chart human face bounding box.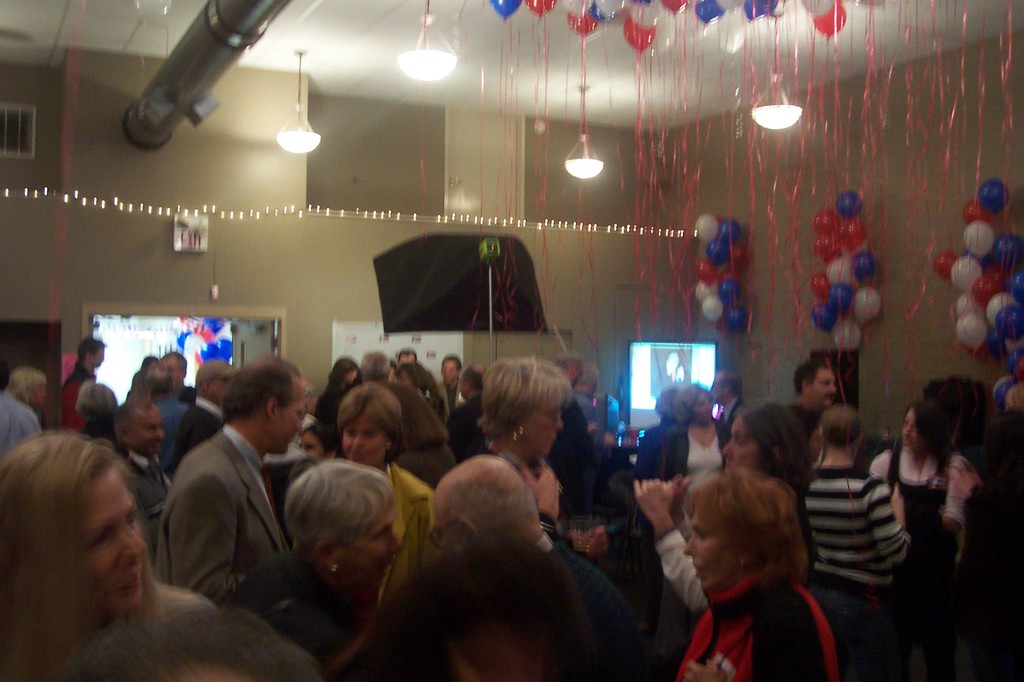
Charted: pyautogui.locateOnScreen(723, 417, 772, 471).
